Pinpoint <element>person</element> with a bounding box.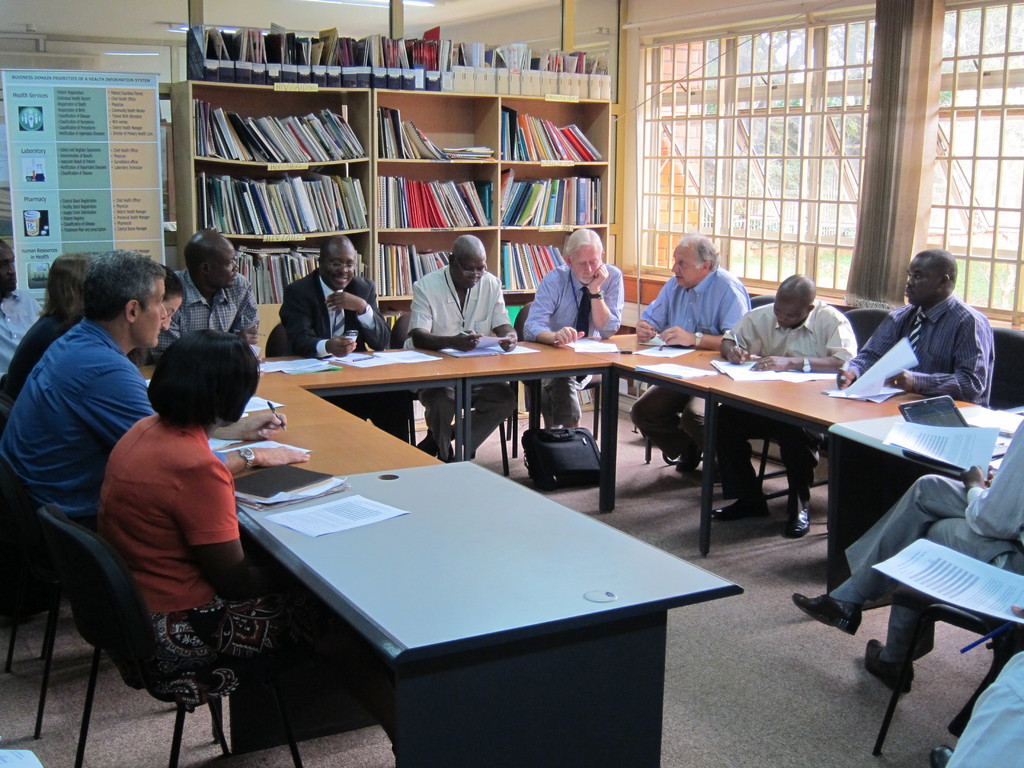
crop(282, 240, 401, 438).
